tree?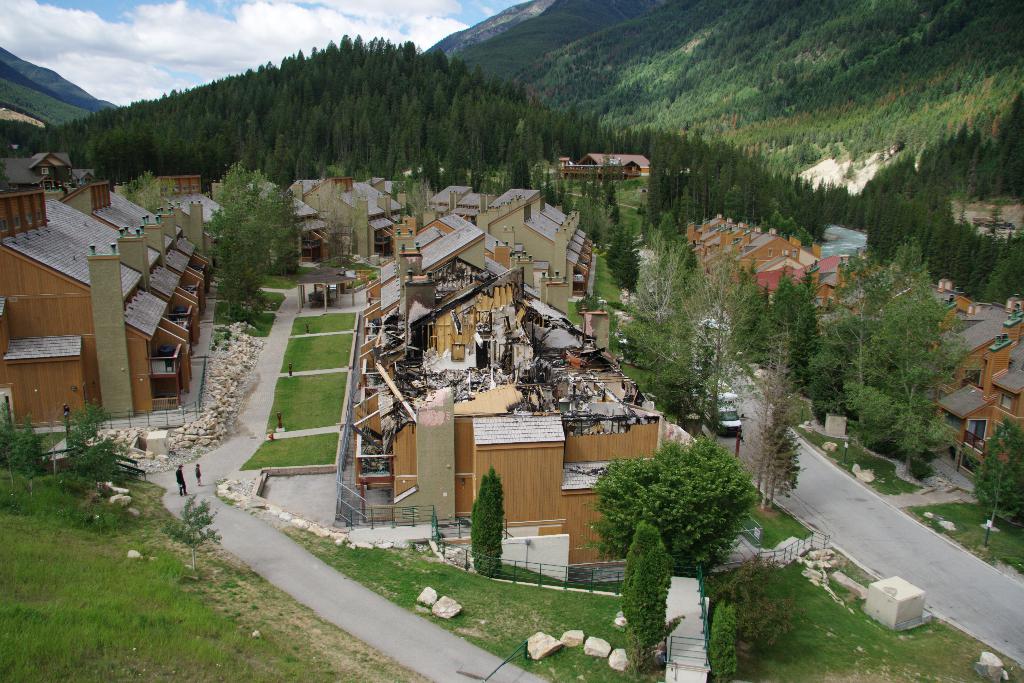
[731, 274, 824, 383]
